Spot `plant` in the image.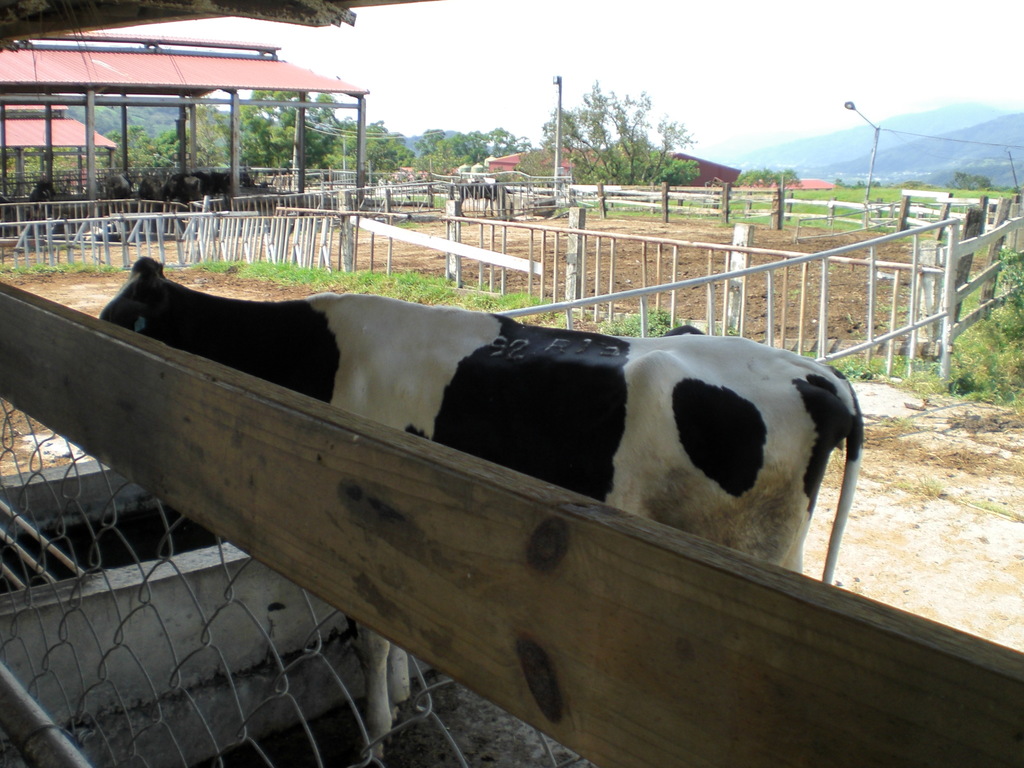
`plant` found at region(949, 170, 997, 196).
